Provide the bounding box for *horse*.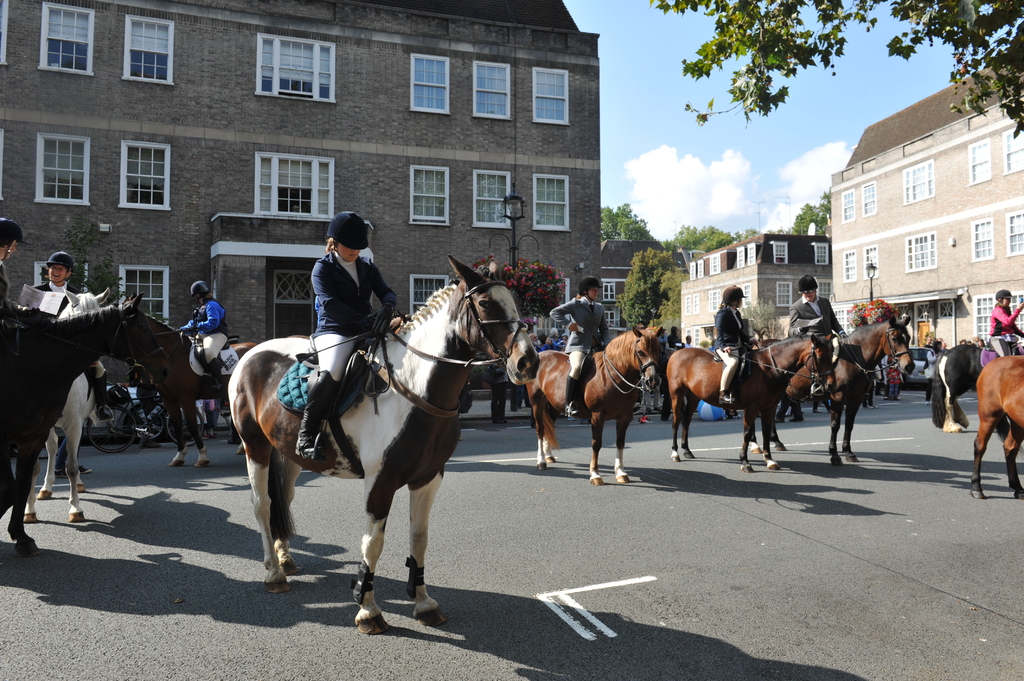
box=[748, 313, 919, 469].
